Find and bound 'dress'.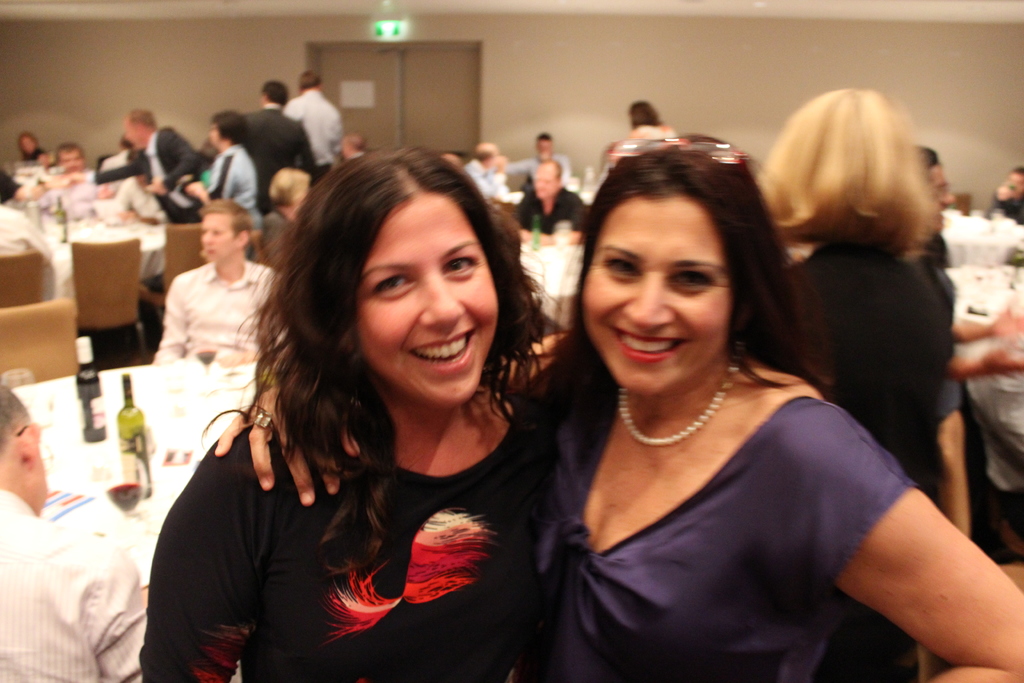
Bound: detection(502, 352, 918, 682).
